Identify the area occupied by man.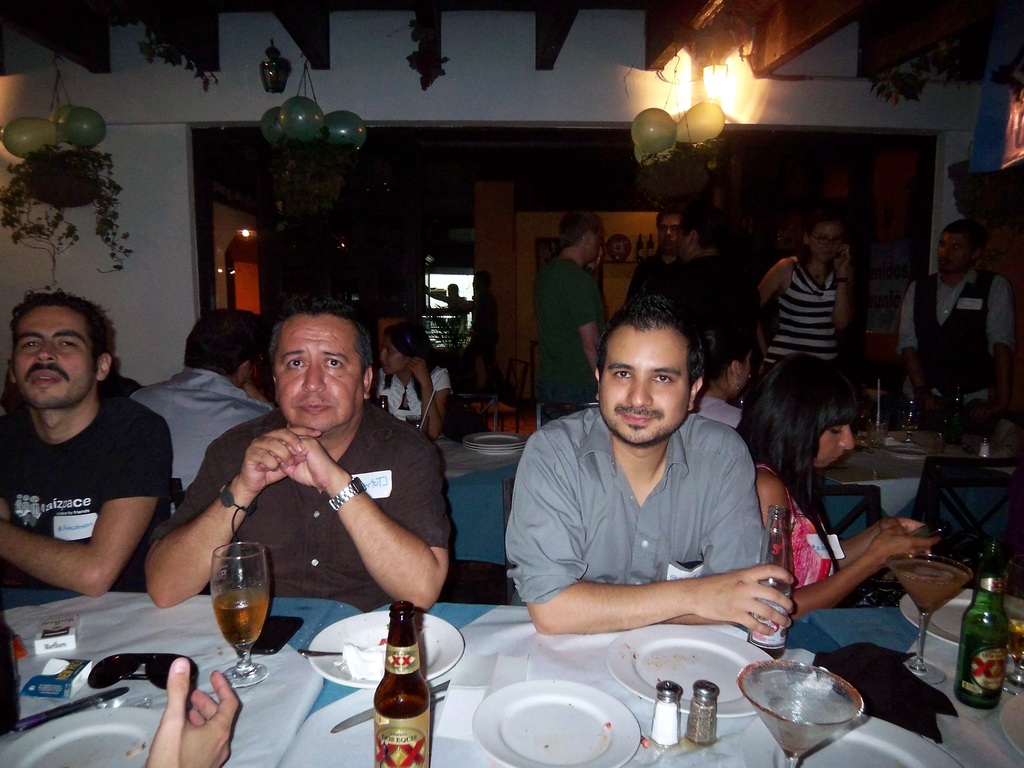
Area: {"left": 502, "top": 292, "right": 803, "bottom": 635}.
